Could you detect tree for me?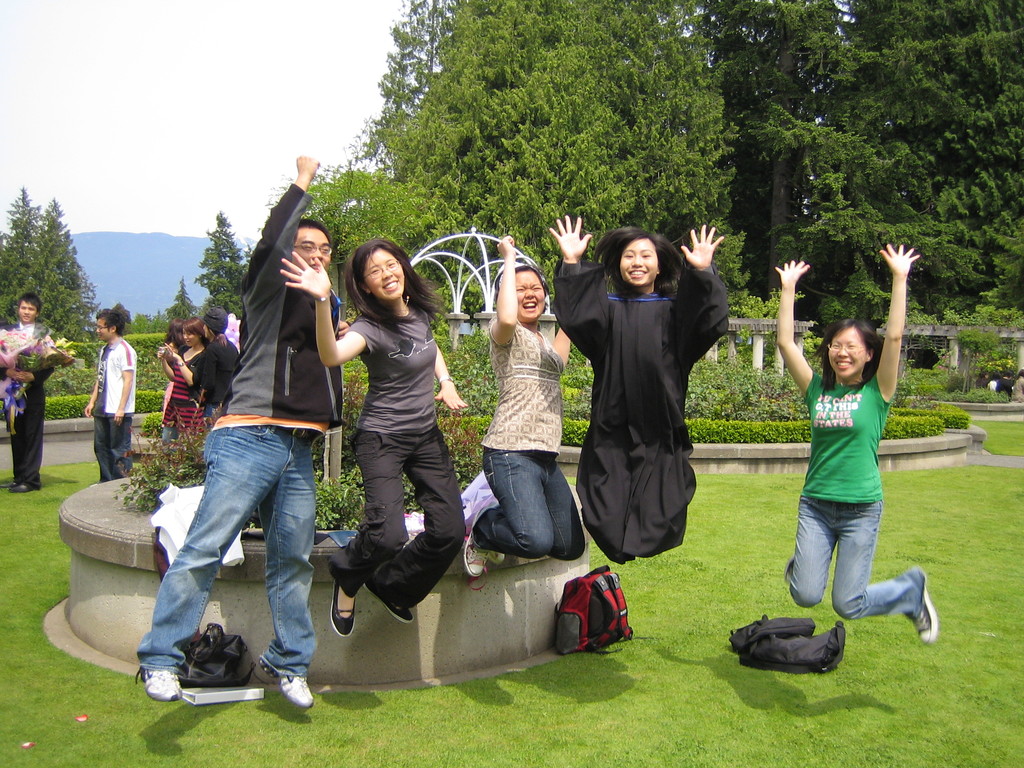
Detection result: 165:274:190:329.
